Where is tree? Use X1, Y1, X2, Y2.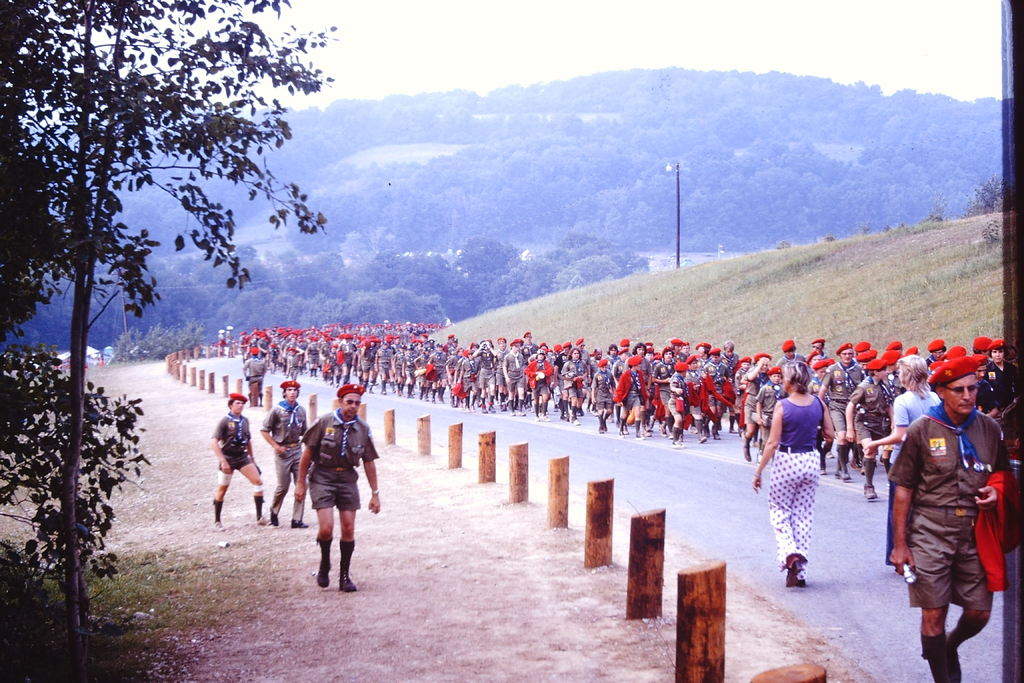
572, 248, 619, 279.
